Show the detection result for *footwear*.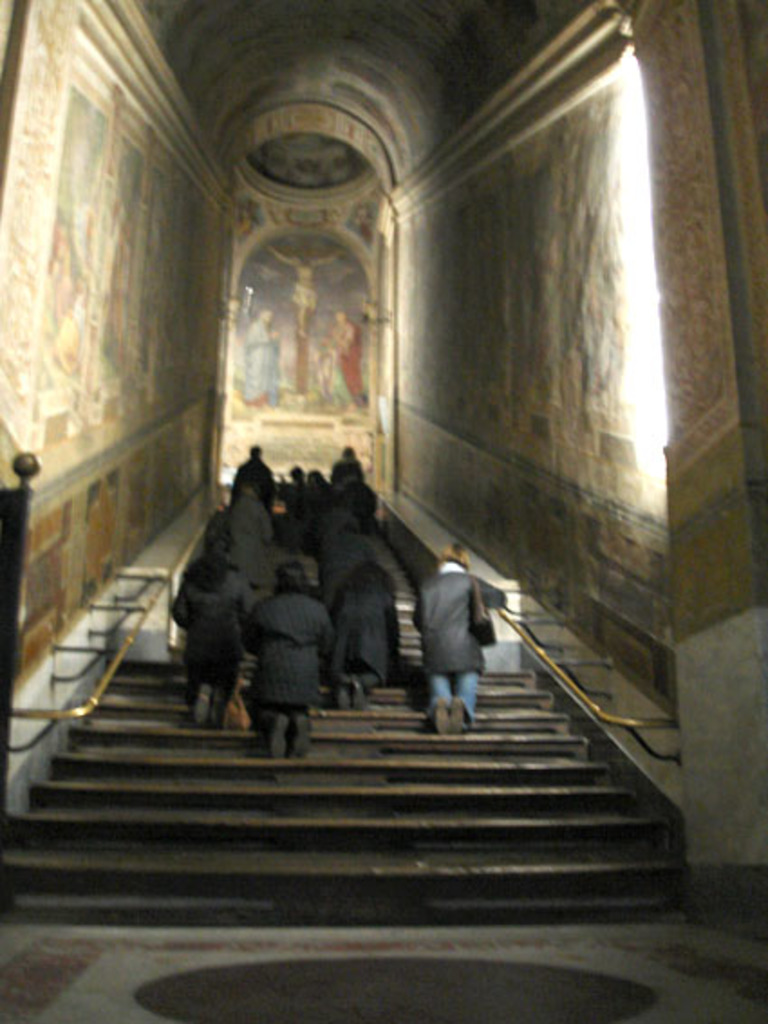
select_region(336, 683, 351, 713).
